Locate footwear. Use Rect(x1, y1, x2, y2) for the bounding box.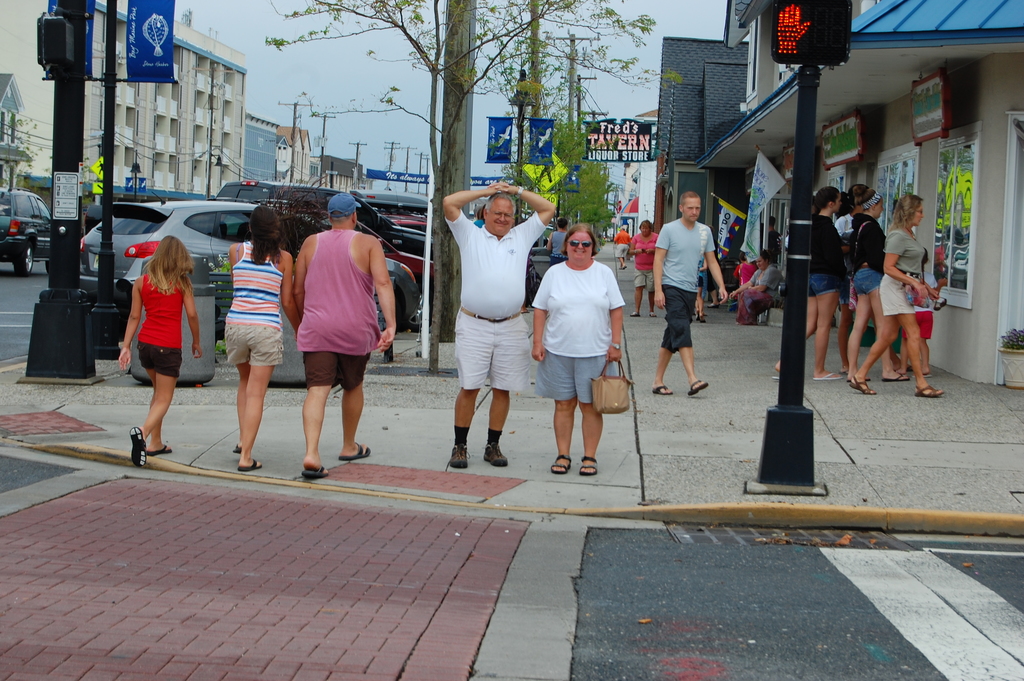
Rect(881, 366, 911, 384).
